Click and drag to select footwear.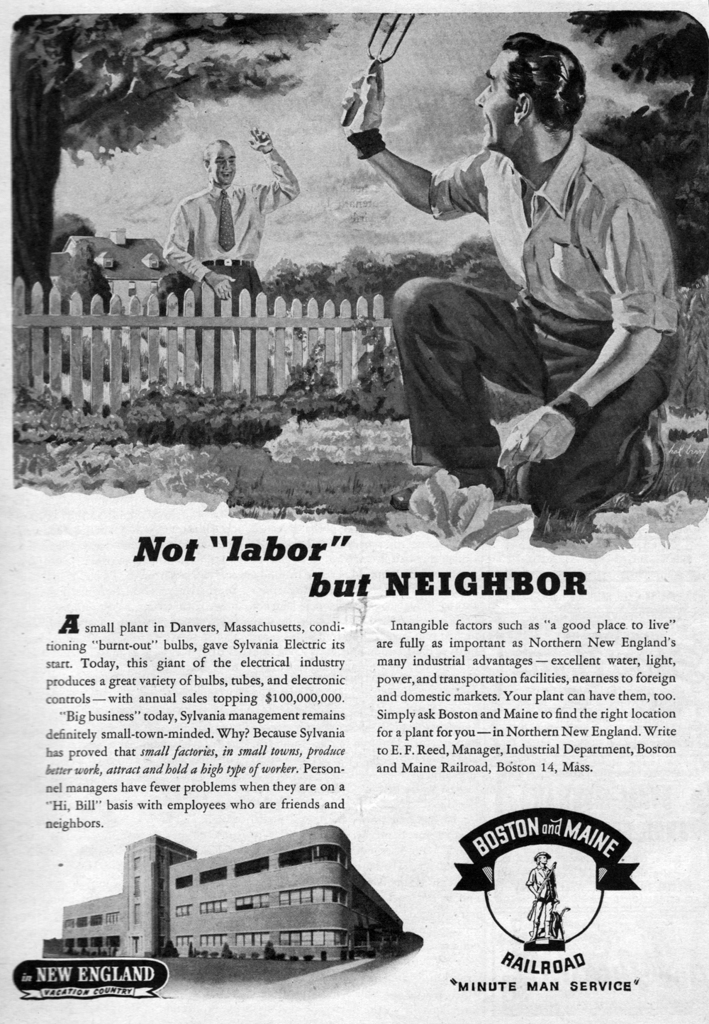
Selection: (x1=390, y1=469, x2=530, y2=512).
